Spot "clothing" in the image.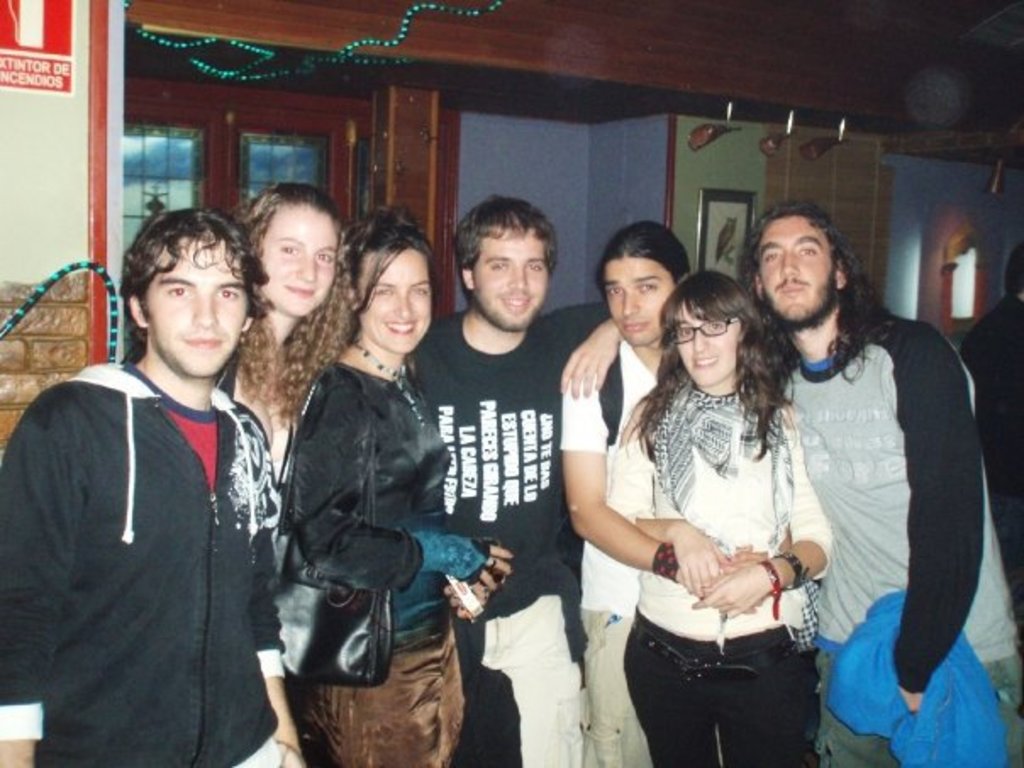
"clothing" found at Rect(405, 298, 598, 766).
